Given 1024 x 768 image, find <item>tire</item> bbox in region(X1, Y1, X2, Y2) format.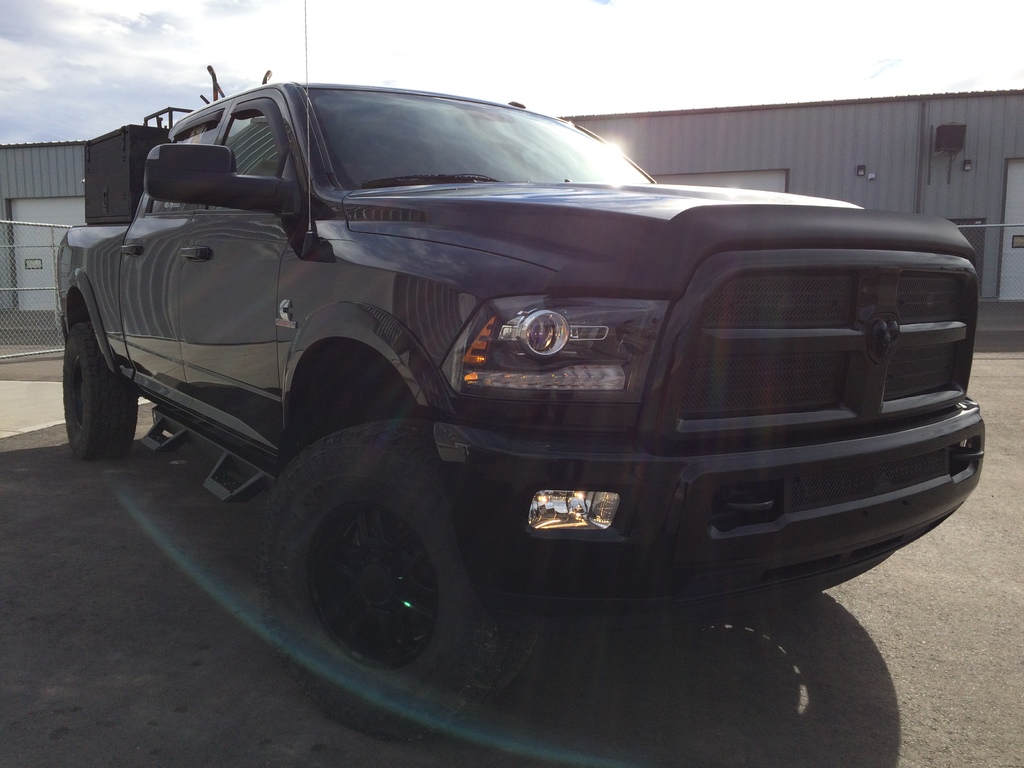
region(54, 286, 142, 470).
